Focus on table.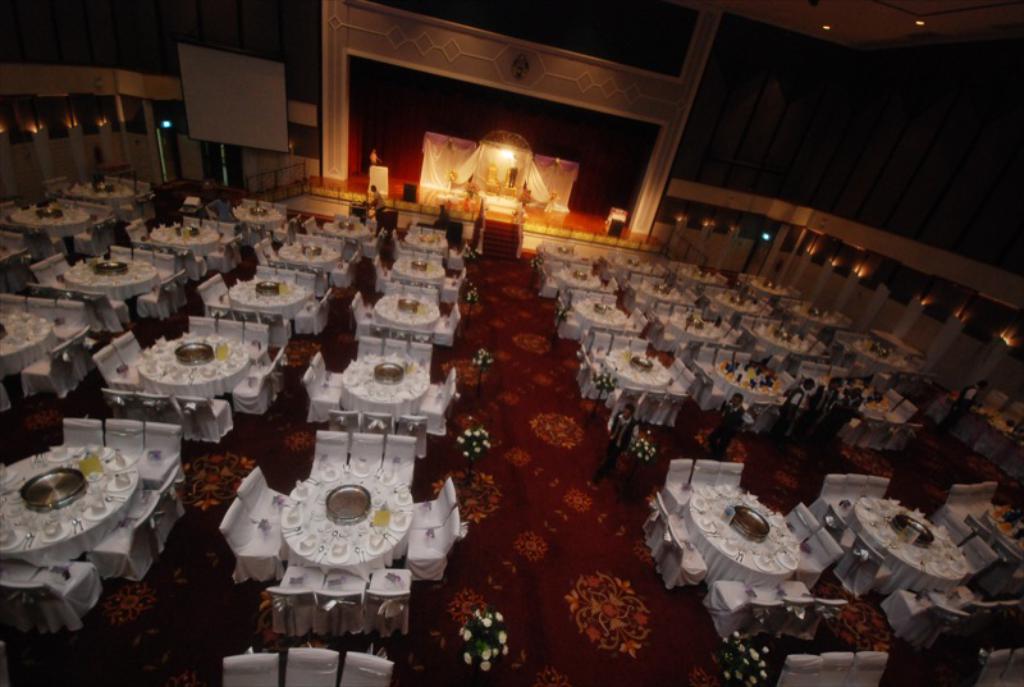
Focused at (x1=64, y1=253, x2=164, y2=302).
